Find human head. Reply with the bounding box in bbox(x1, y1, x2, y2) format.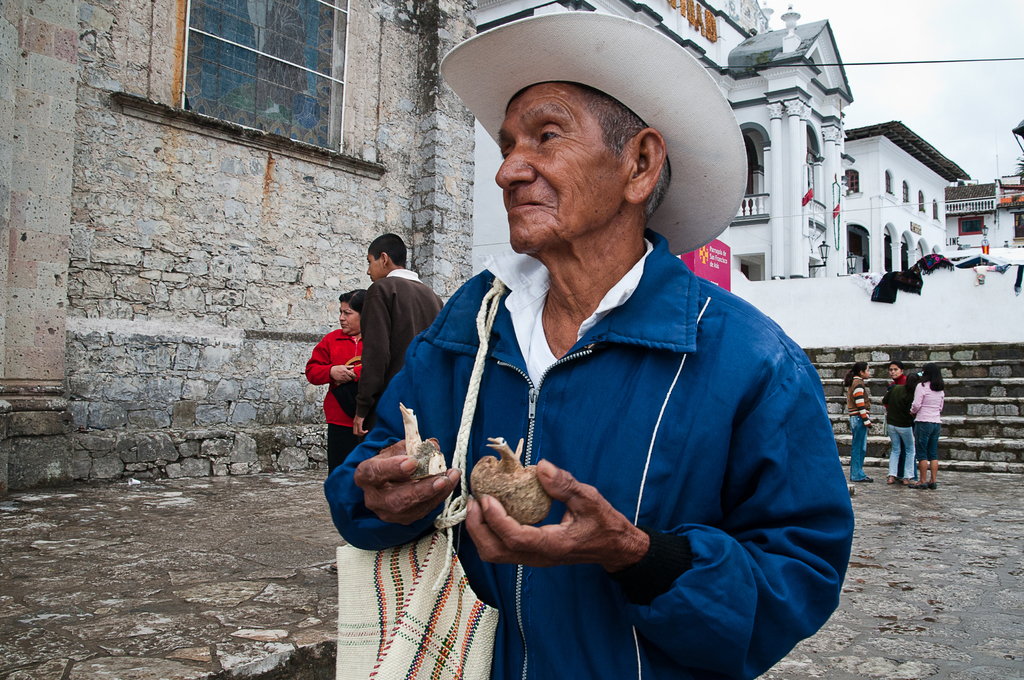
bbox(362, 232, 409, 282).
